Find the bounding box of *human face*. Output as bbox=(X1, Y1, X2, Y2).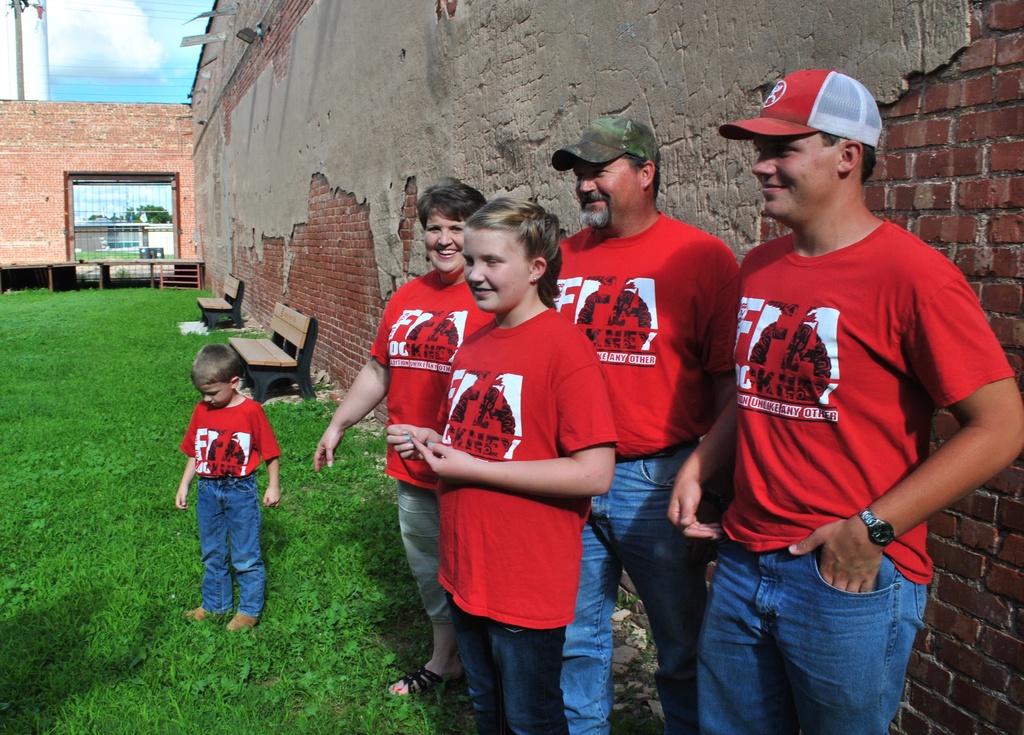
bbox=(198, 383, 229, 408).
